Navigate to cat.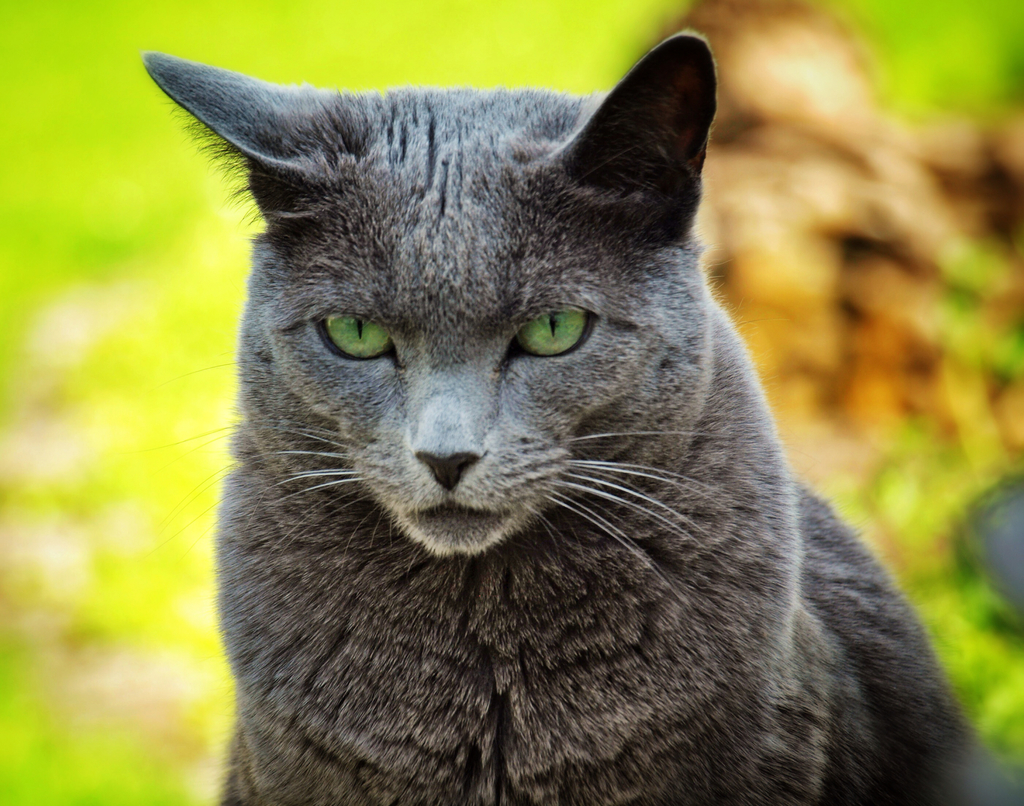
Navigation target: detection(131, 28, 1023, 805).
